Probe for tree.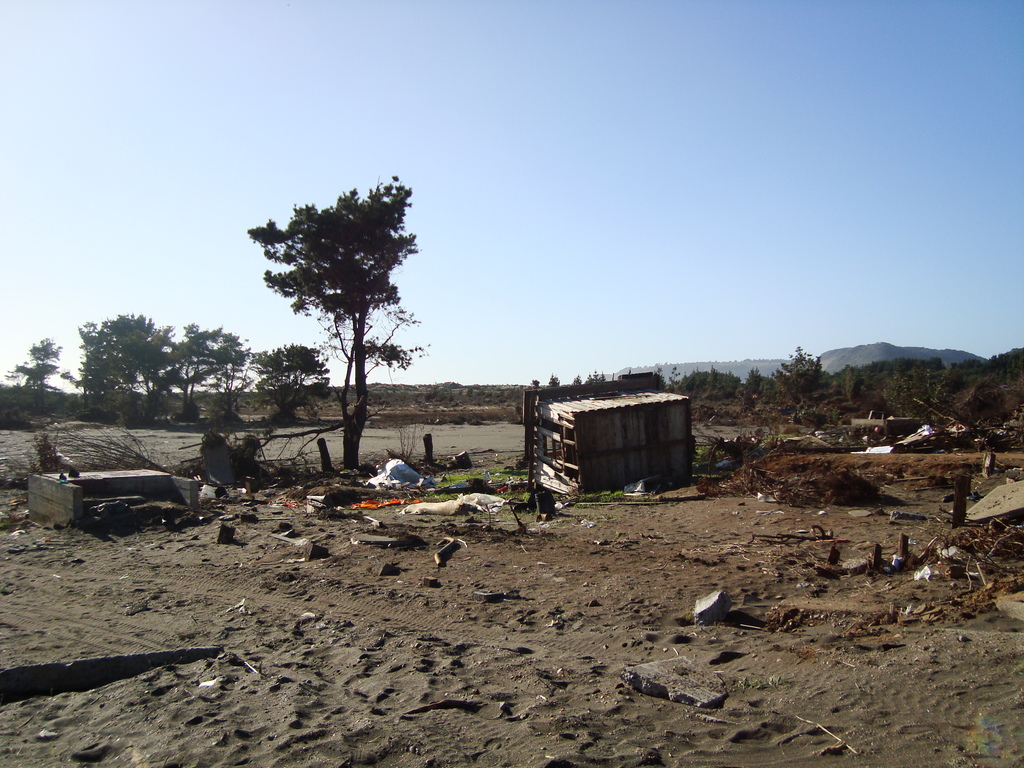
Probe result: (left=264, top=349, right=329, bottom=422).
